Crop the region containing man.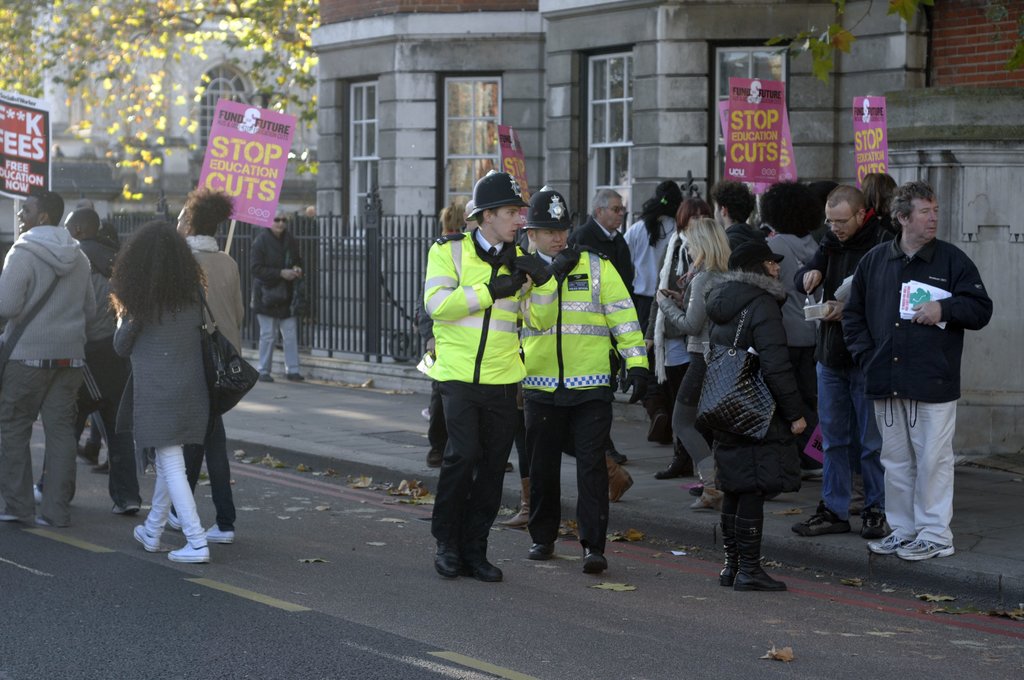
Crop region: detection(0, 186, 101, 531).
